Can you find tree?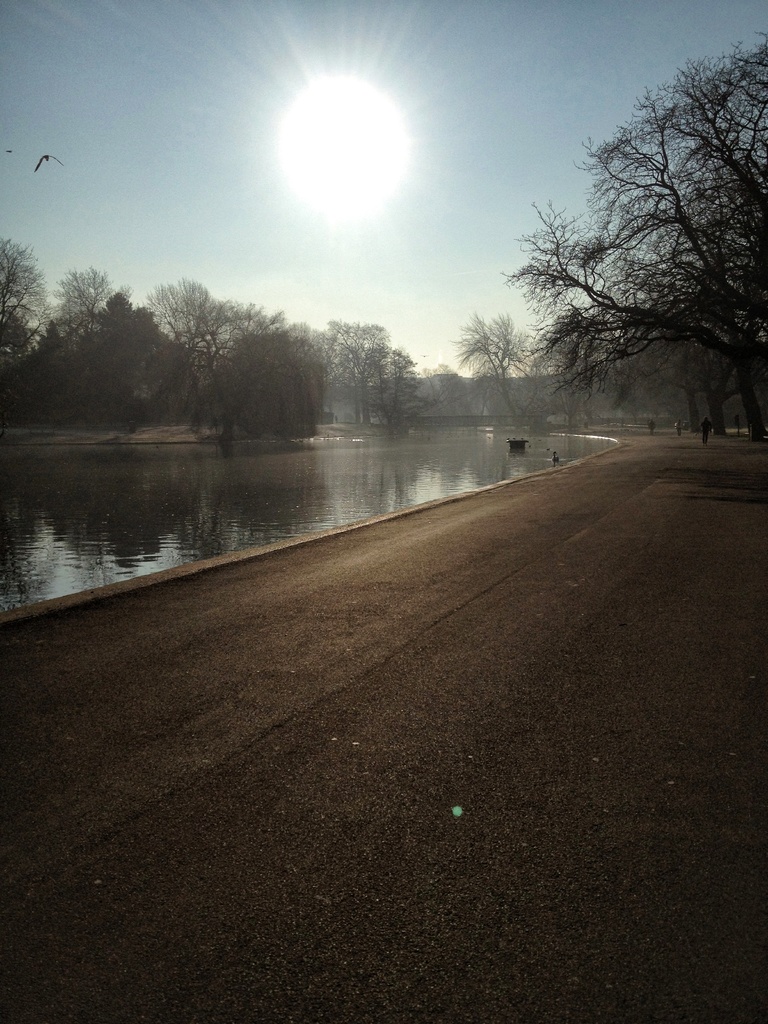
Yes, bounding box: BBox(26, 253, 164, 431).
